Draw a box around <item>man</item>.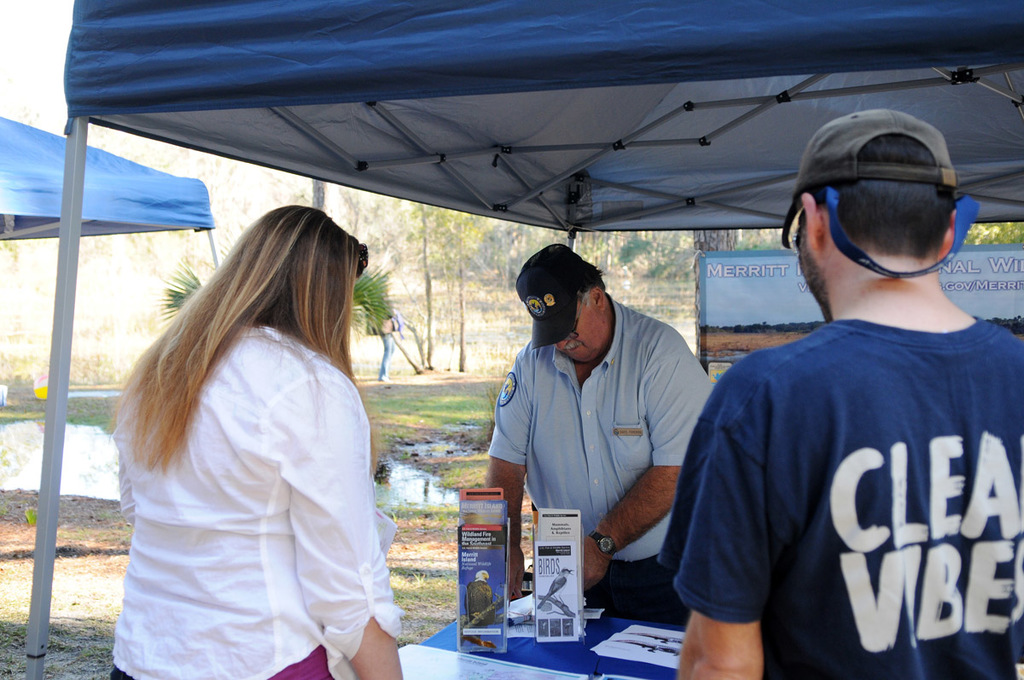
x1=649 y1=112 x2=1023 y2=679.
